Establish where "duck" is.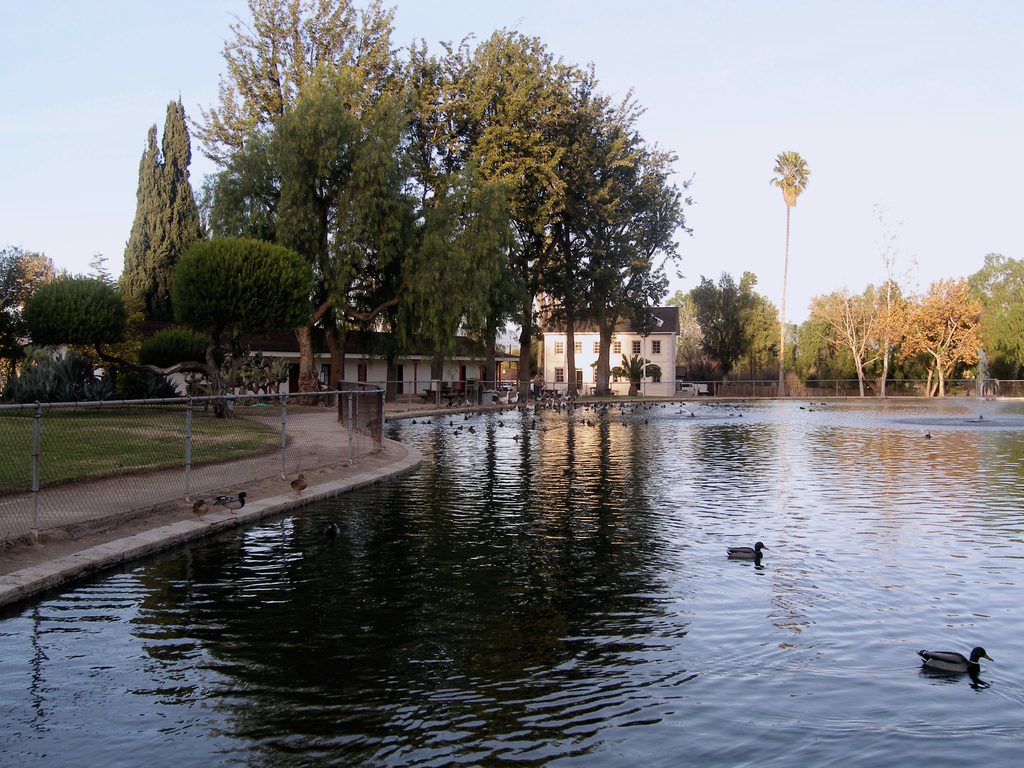
Established at <bbox>728, 543, 768, 564</bbox>.
